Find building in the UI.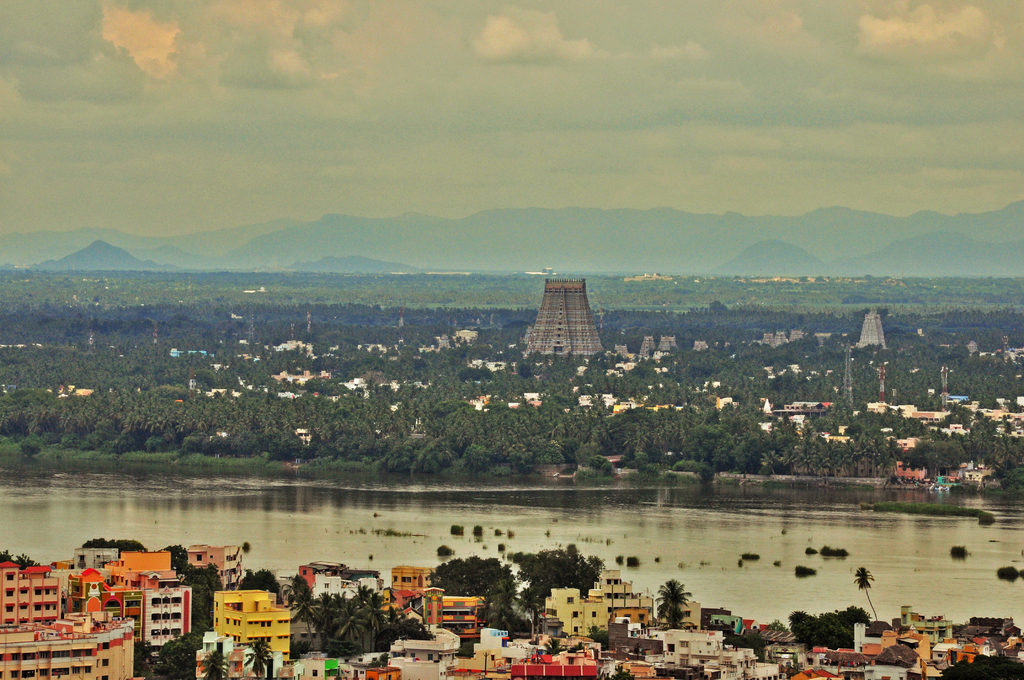
UI element at [x1=783, y1=396, x2=829, y2=410].
